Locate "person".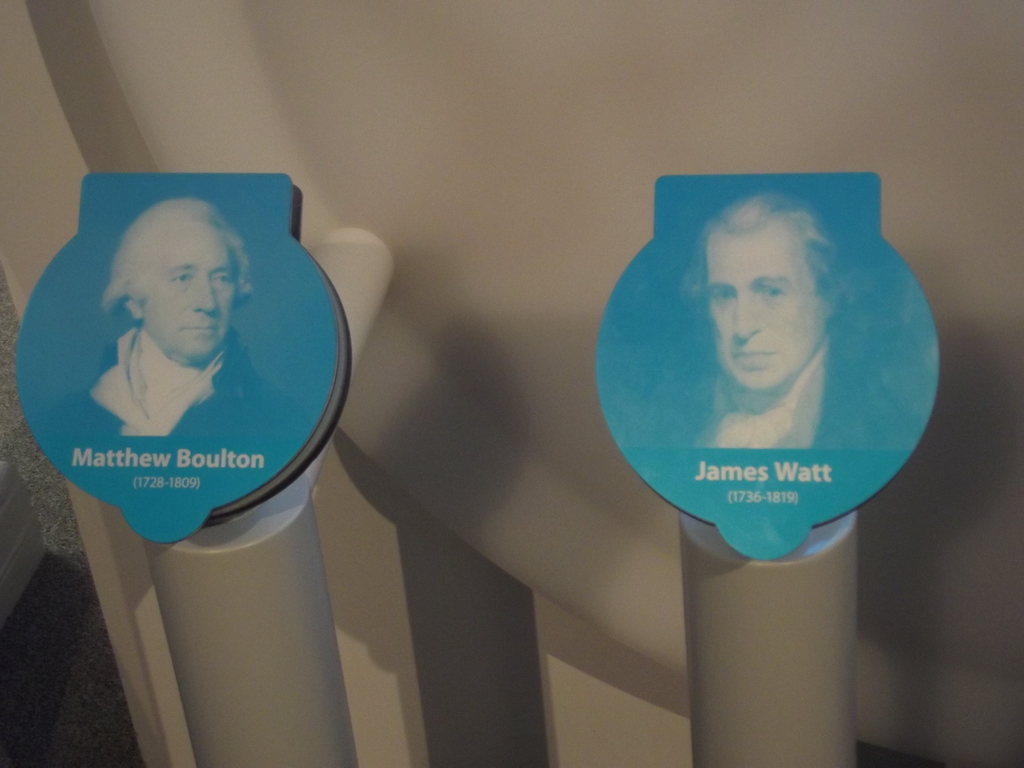
Bounding box: box=[679, 191, 902, 444].
